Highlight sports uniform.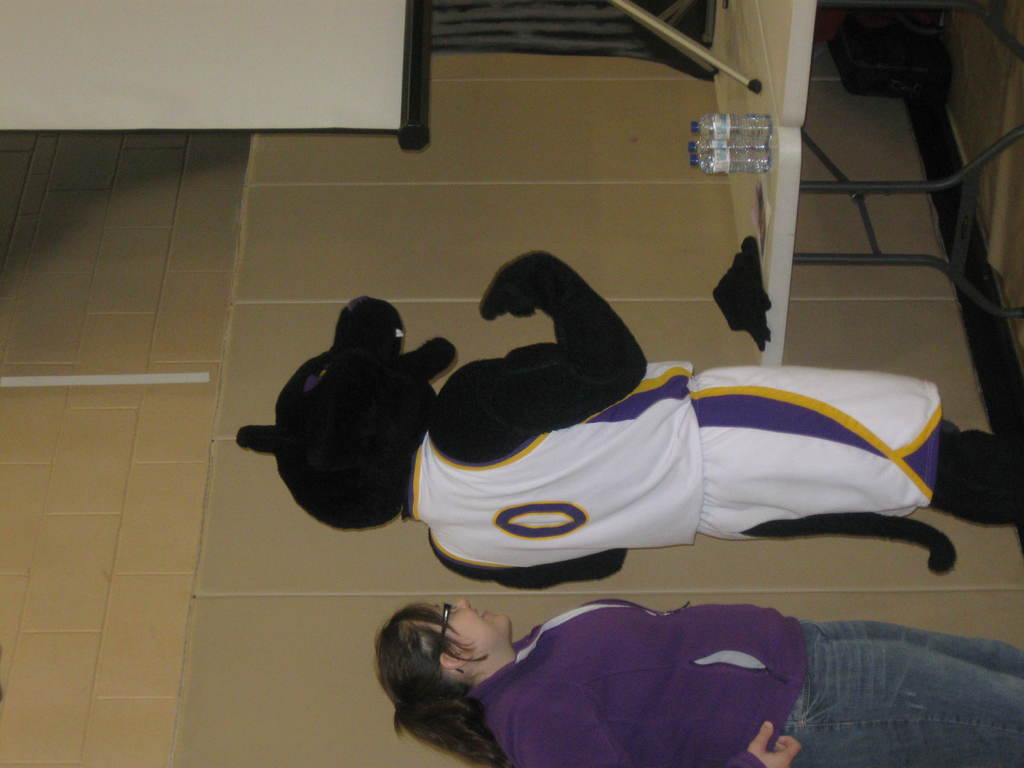
Highlighted region: Rect(474, 595, 806, 767).
